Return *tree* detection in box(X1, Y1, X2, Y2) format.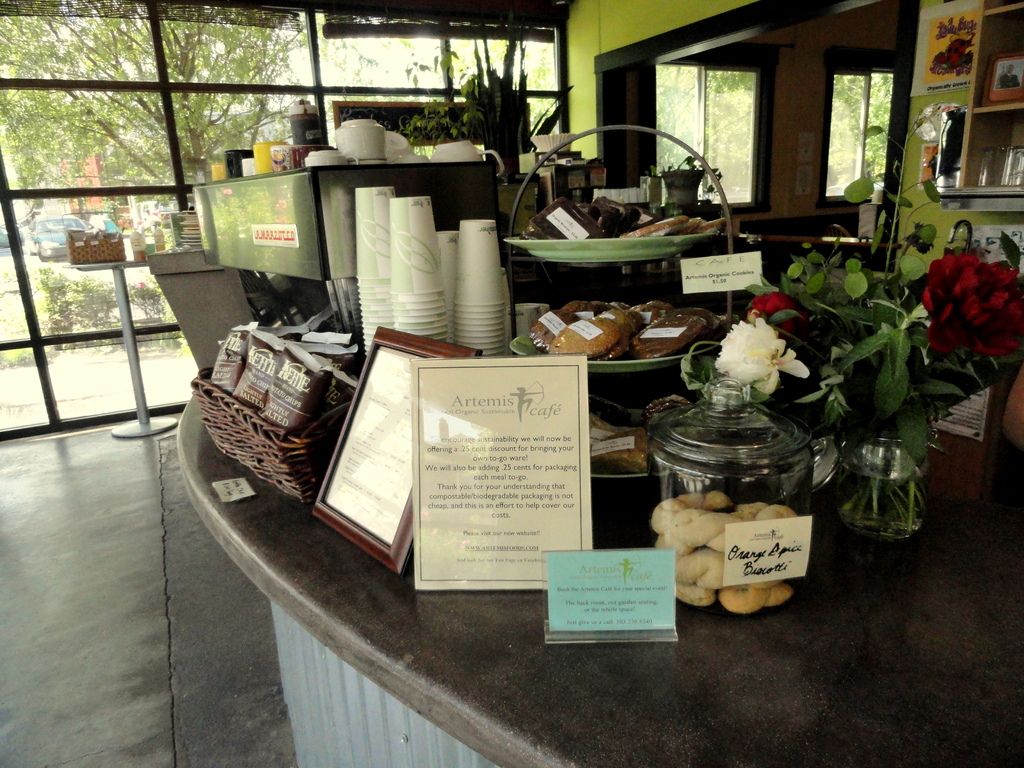
box(0, 0, 330, 209).
